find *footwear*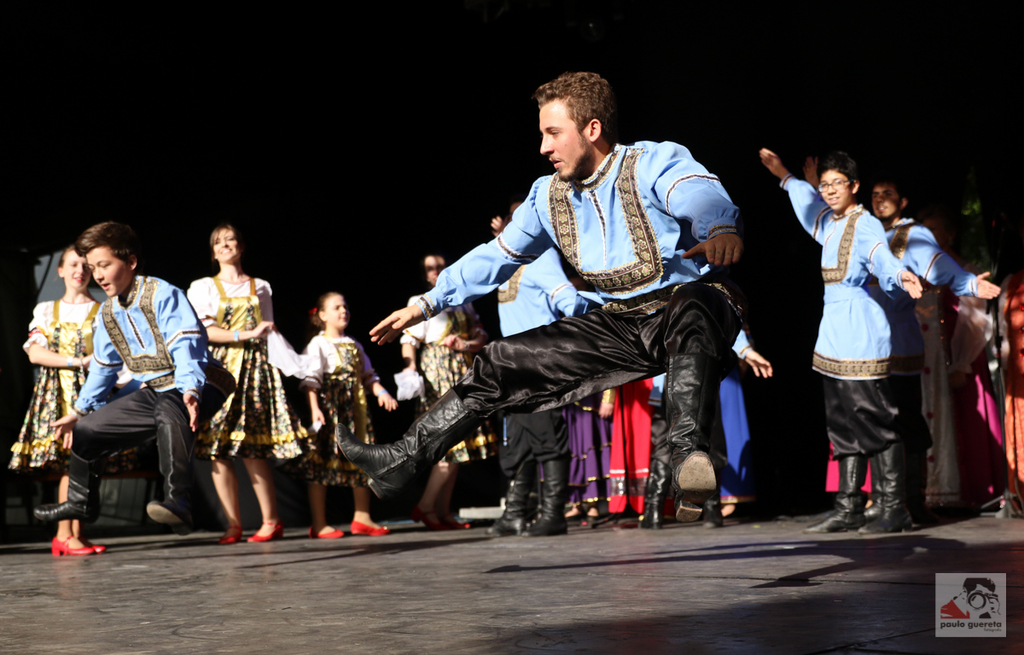
[224, 527, 243, 543]
